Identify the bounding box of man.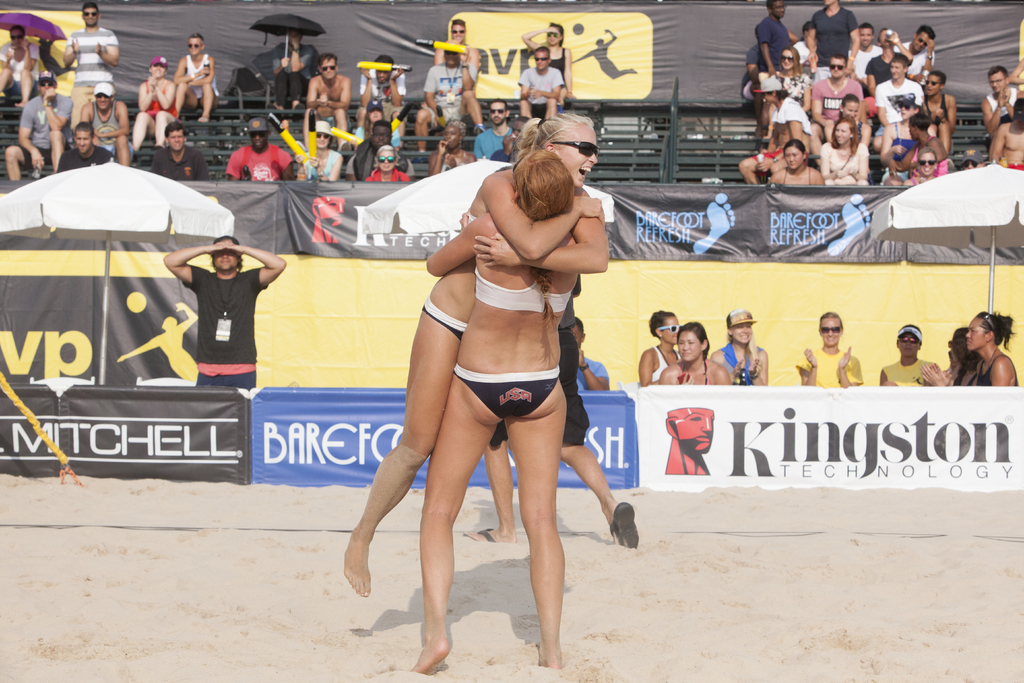
<box>150,122,209,178</box>.
